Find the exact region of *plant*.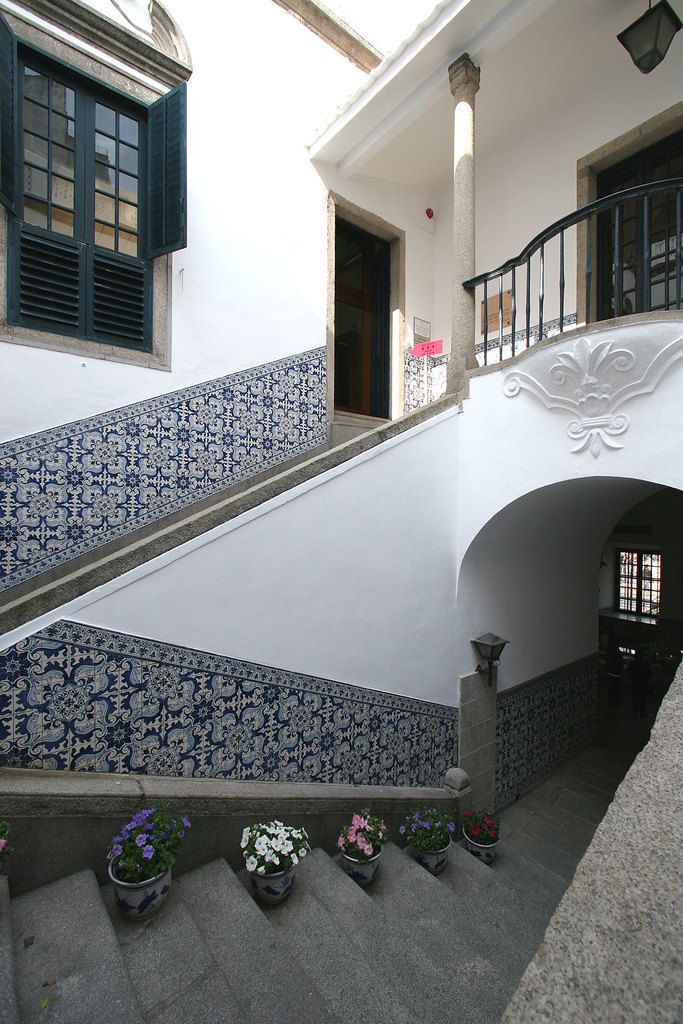
Exact region: bbox=(388, 802, 458, 854).
